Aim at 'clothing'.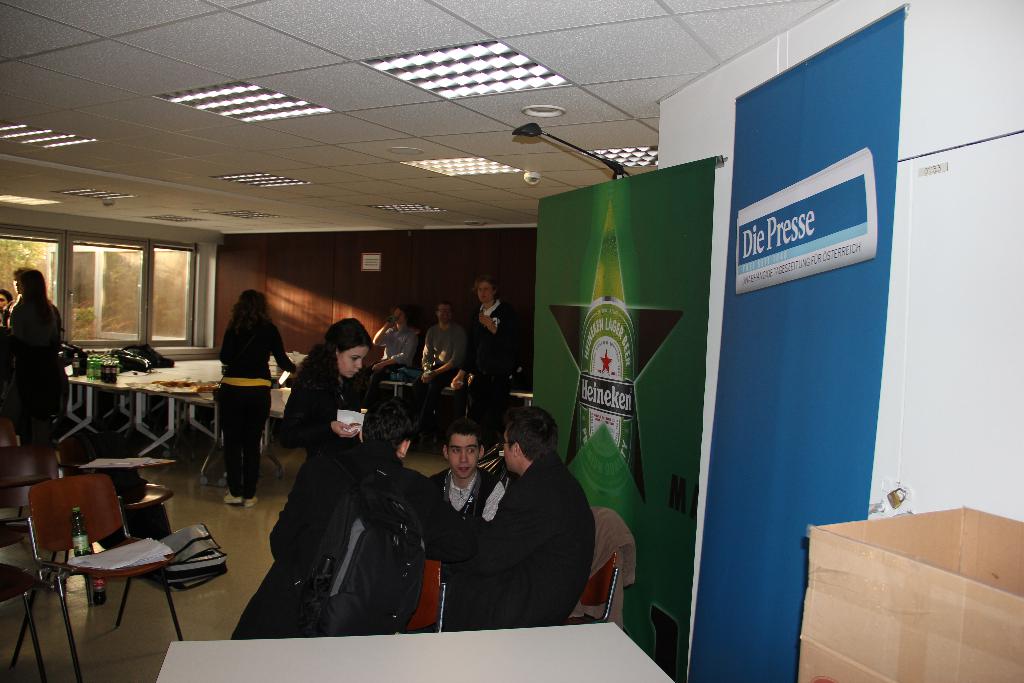
Aimed at (211, 305, 301, 506).
